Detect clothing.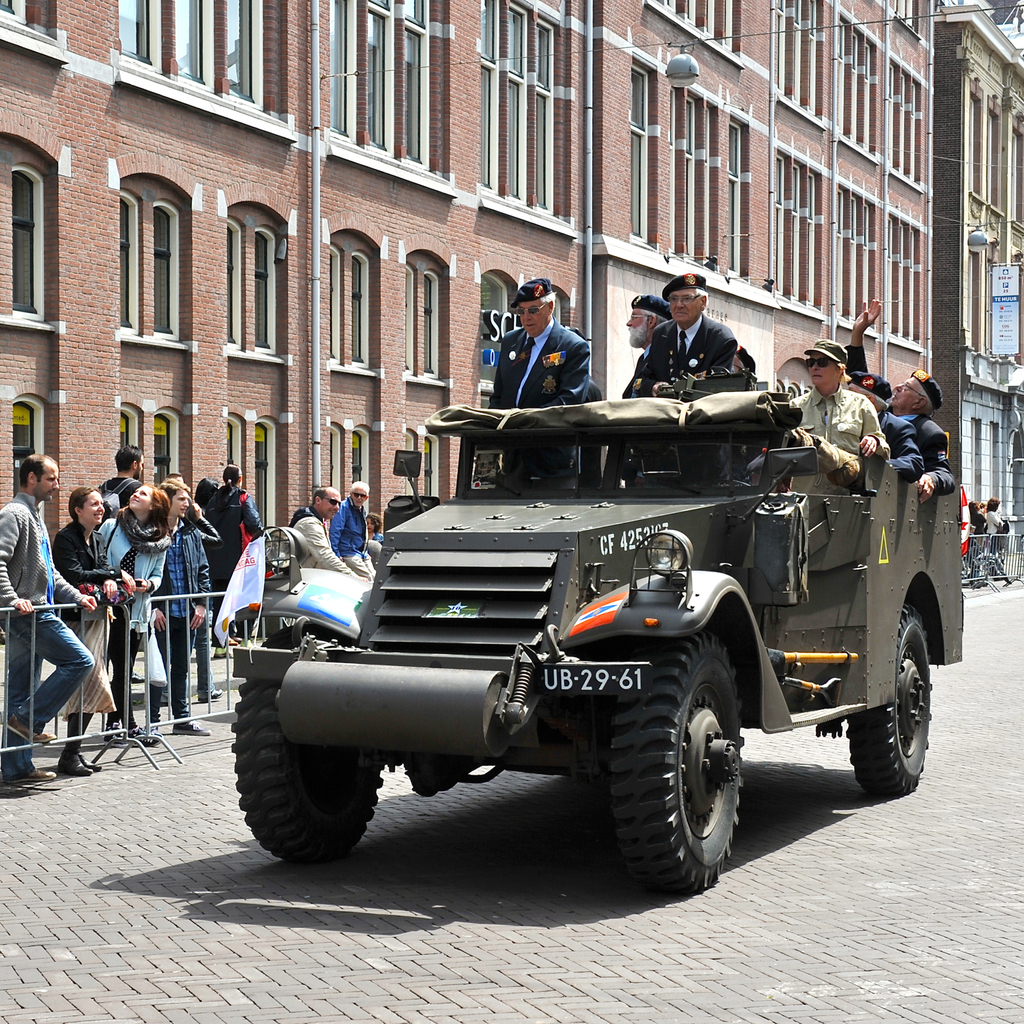
Detected at box=[485, 296, 605, 407].
